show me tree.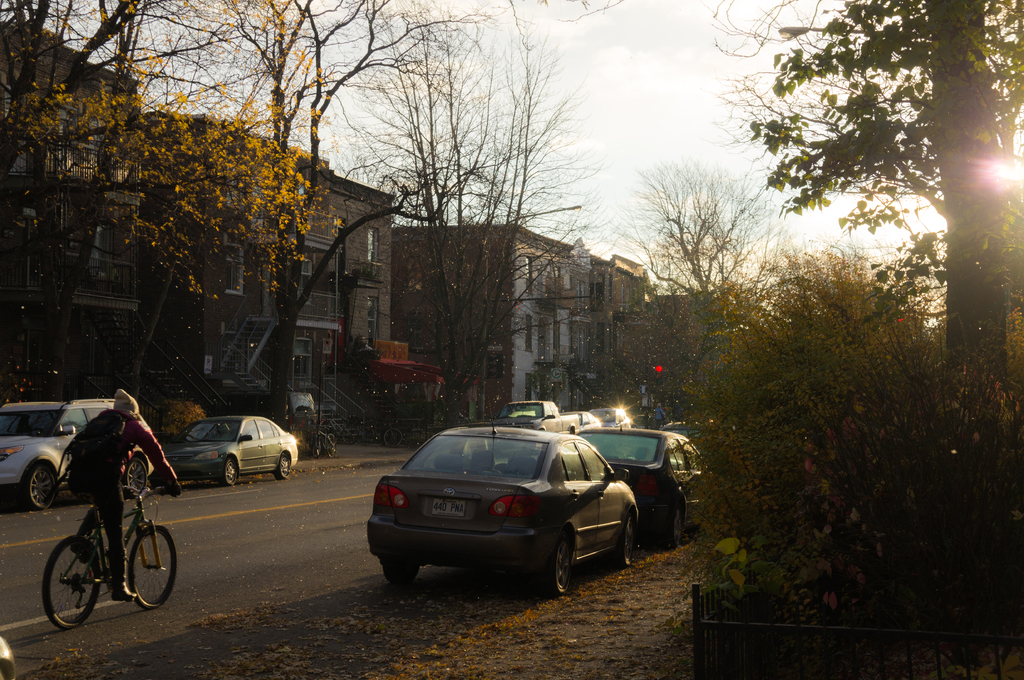
tree is here: {"left": 618, "top": 158, "right": 767, "bottom": 423}.
